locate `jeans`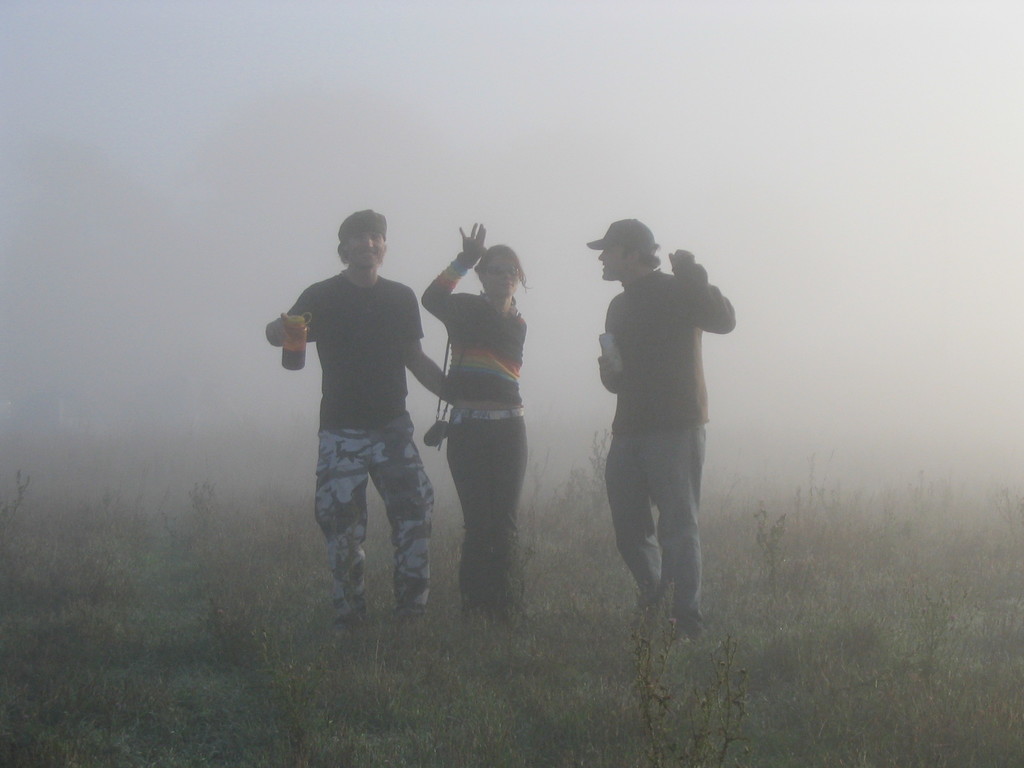
region(305, 424, 435, 627)
